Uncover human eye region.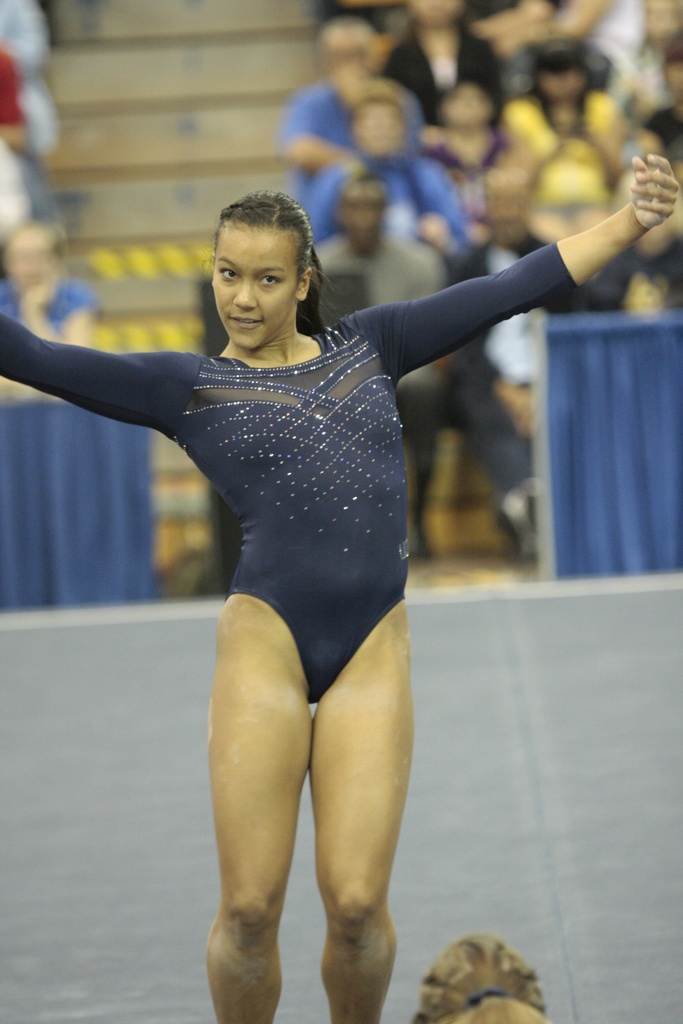
Uncovered: detection(215, 263, 240, 282).
